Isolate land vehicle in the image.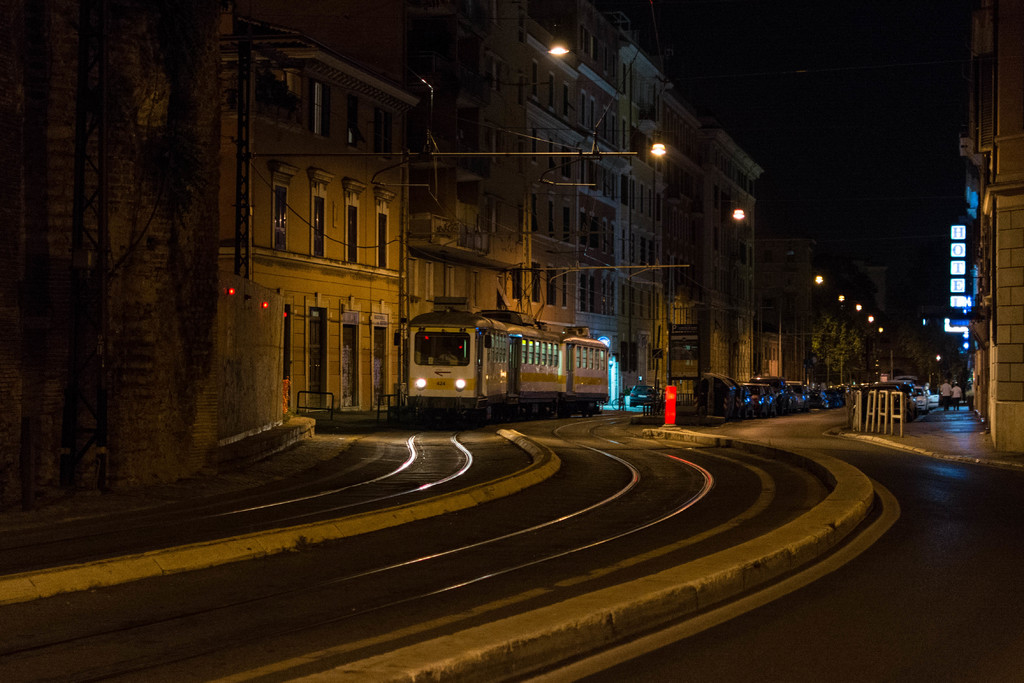
Isolated region: l=627, t=383, r=659, b=409.
